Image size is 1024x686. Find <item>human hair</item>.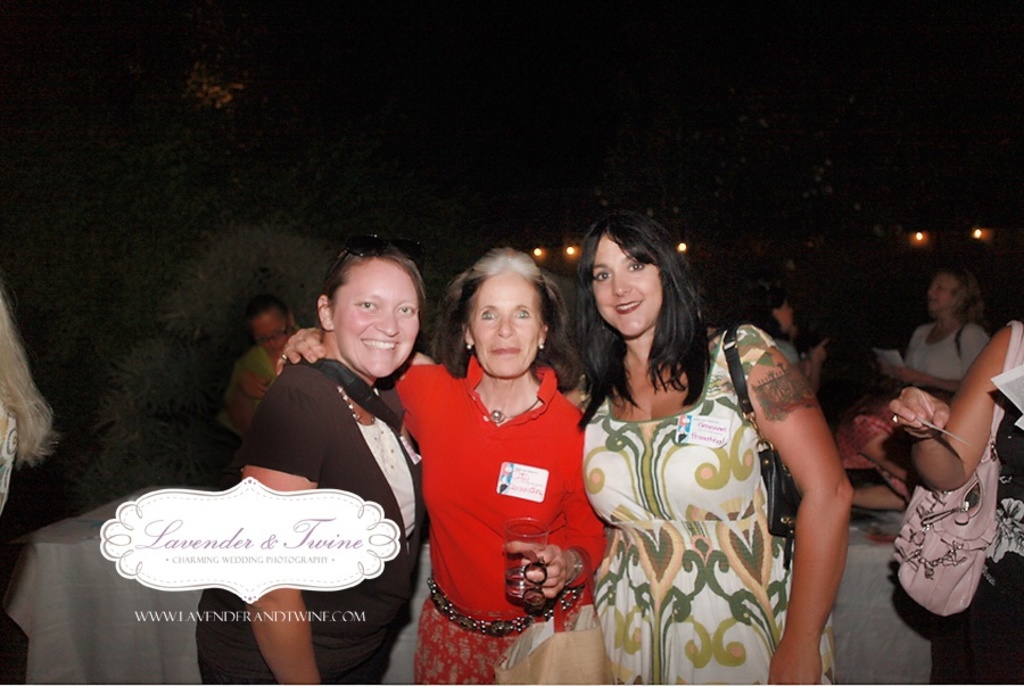
571,207,711,429.
